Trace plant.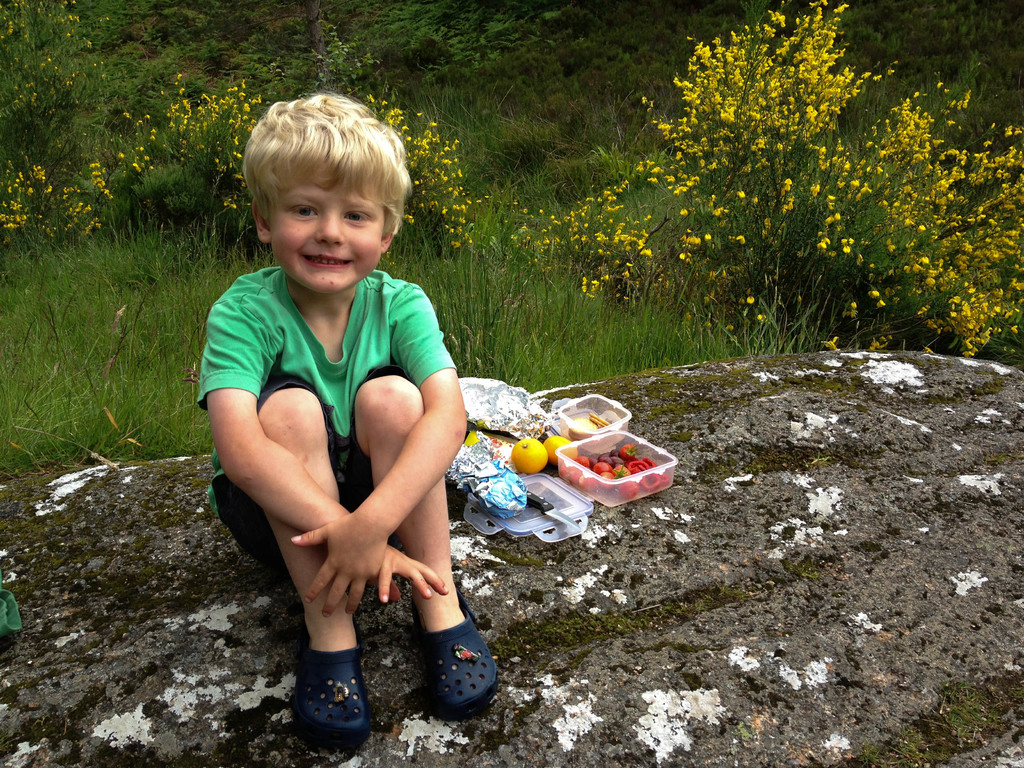
Traced to 0:0:1023:491.
